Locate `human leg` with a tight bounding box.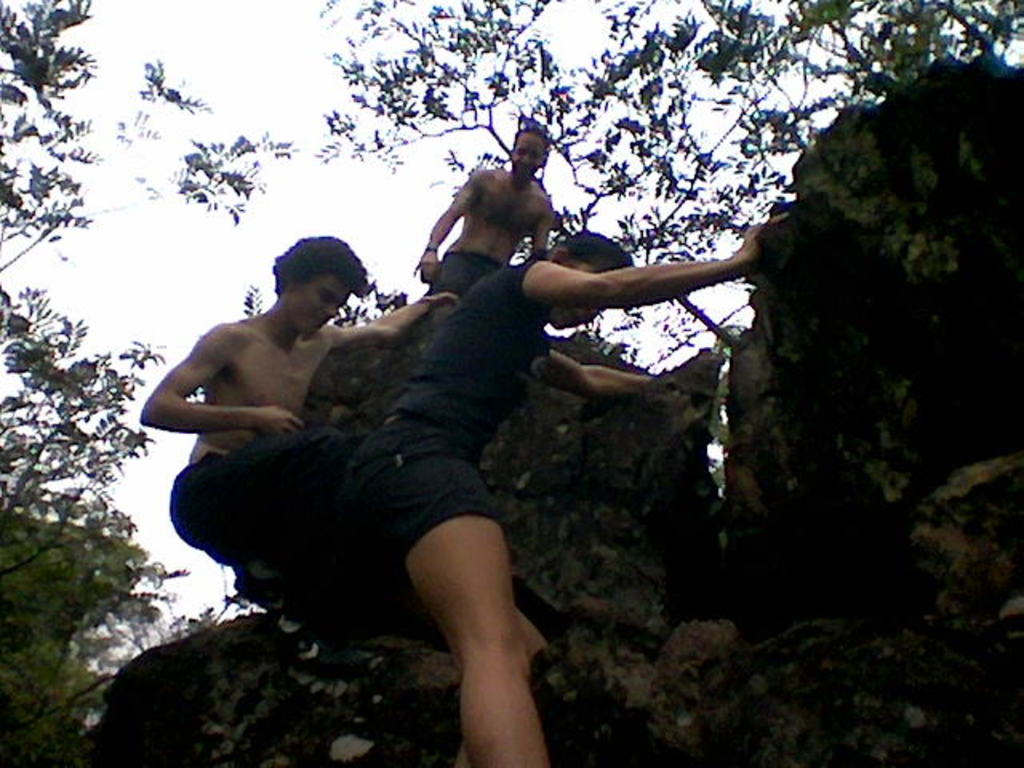
{"left": 344, "top": 414, "right": 547, "bottom": 763}.
